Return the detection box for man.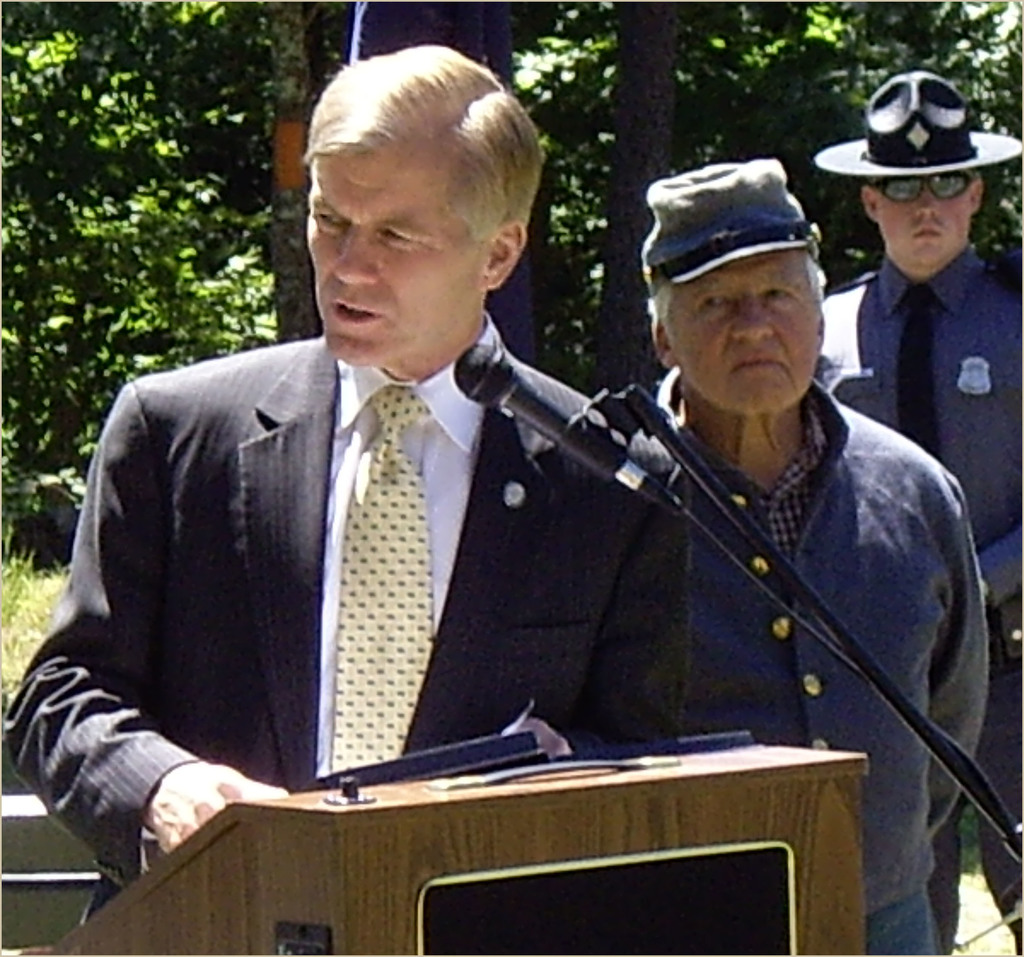
BBox(0, 44, 694, 912).
